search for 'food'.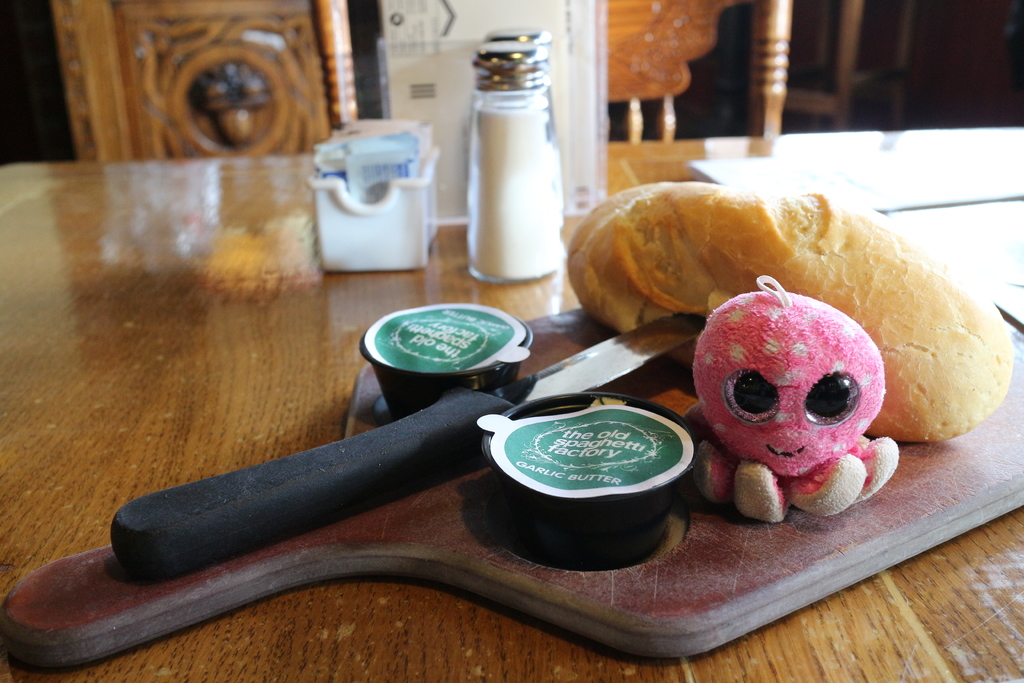
Found at box(573, 185, 1016, 441).
